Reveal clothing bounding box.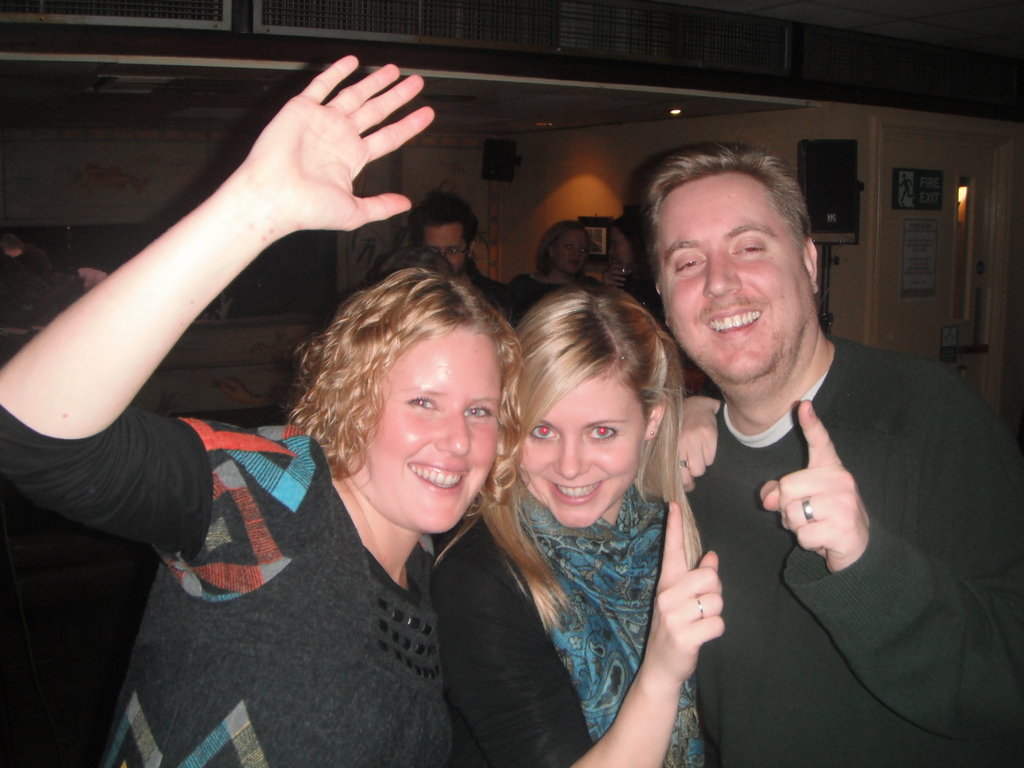
Revealed: [x1=513, y1=264, x2=598, y2=352].
